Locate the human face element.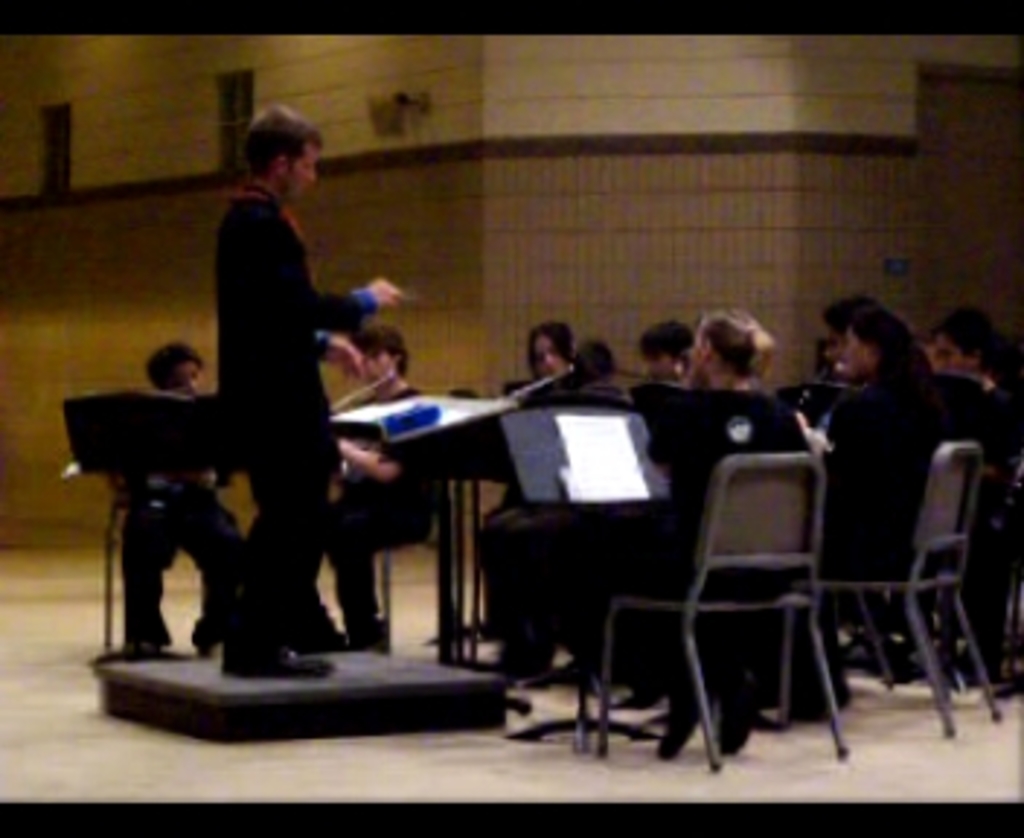
Element bbox: region(934, 335, 972, 372).
